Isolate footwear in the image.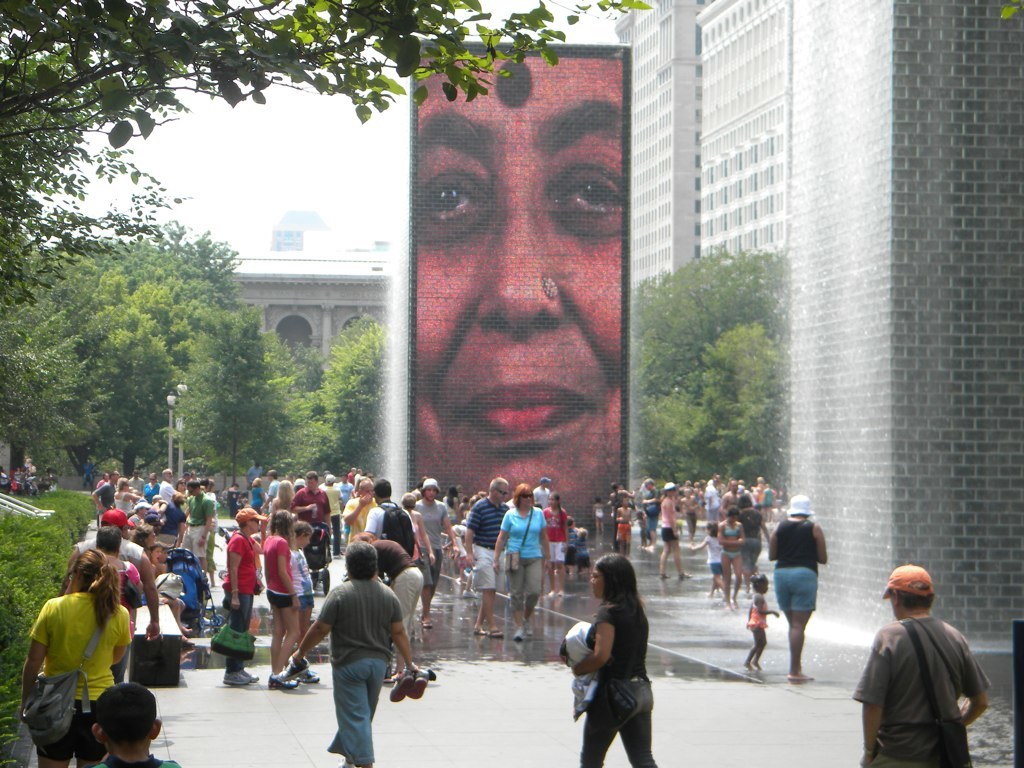
Isolated region: Rect(407, 669, 430, 701).
